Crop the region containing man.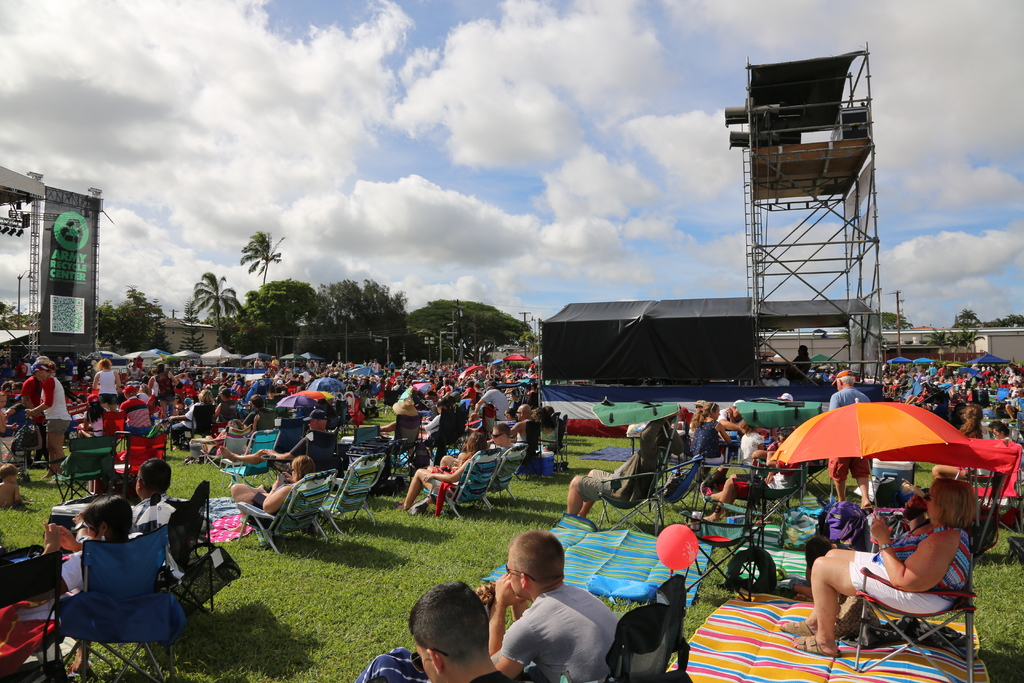
Crop region: <box>509,402,533,444</box>.
